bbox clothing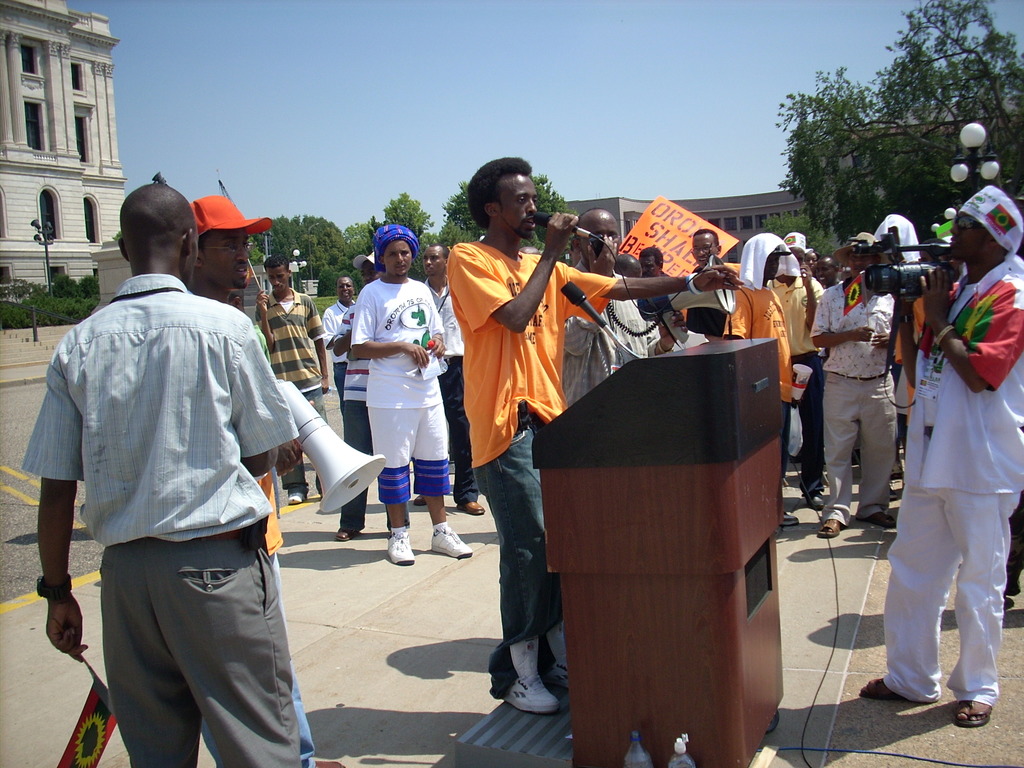
(881, 374, 912, 455)
